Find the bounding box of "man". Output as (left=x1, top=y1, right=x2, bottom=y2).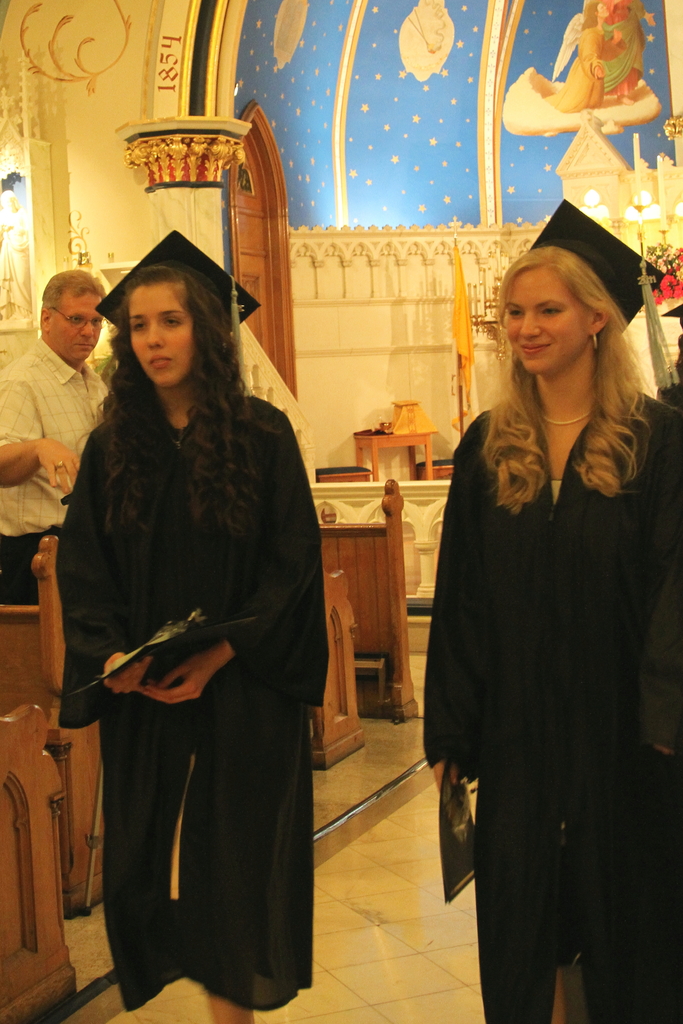
(left=8, top=250, right=117, bottom=509).
